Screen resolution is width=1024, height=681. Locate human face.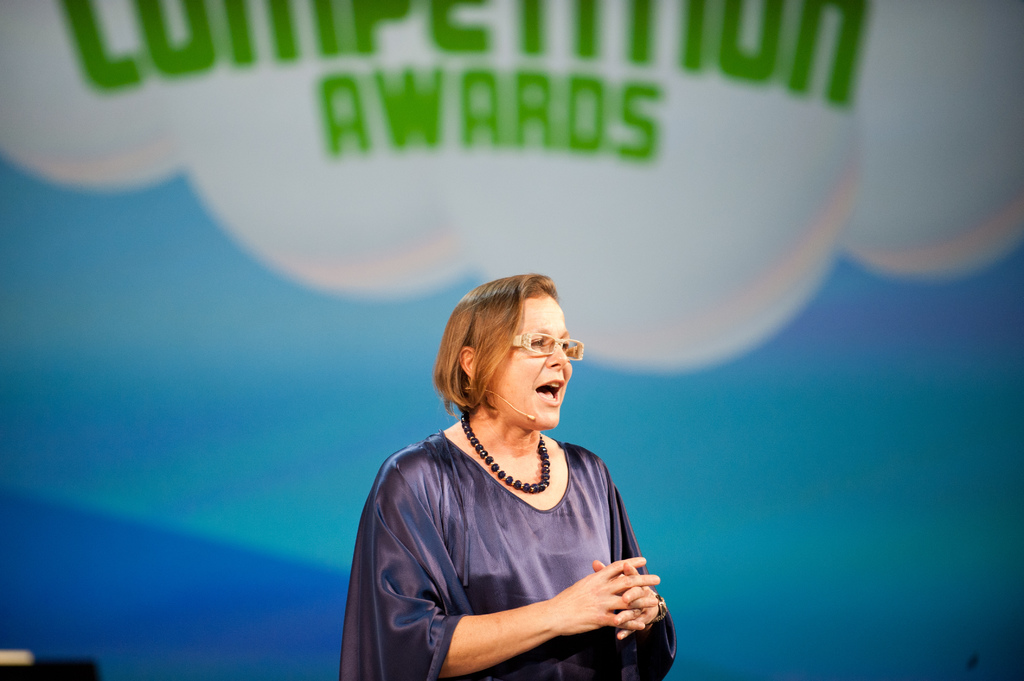
bbox(474, 295, 573, 431).
